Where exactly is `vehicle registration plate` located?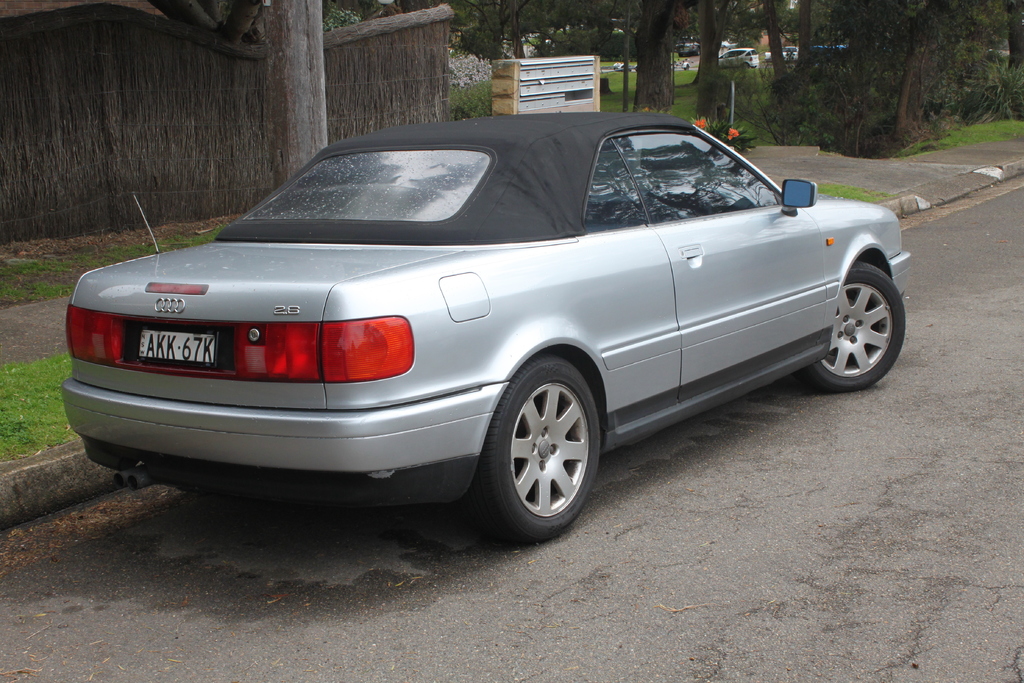
Its bounding box is [140,326,217,371].
